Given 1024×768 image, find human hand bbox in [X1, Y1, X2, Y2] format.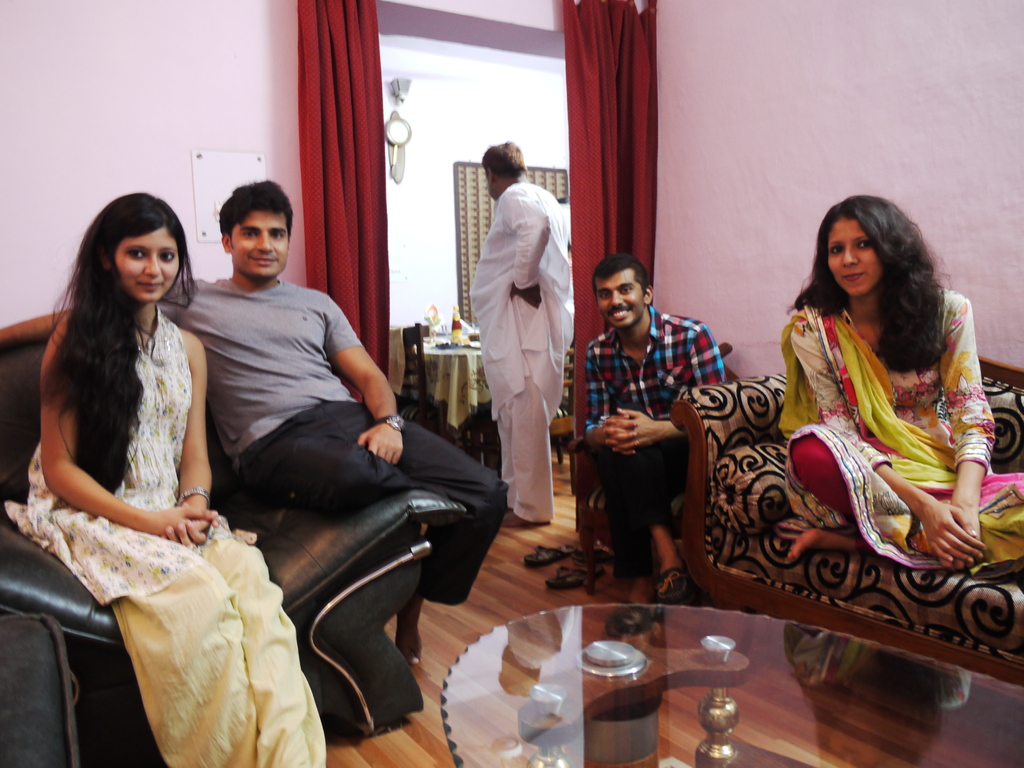
[938, 508, 981, 572].
